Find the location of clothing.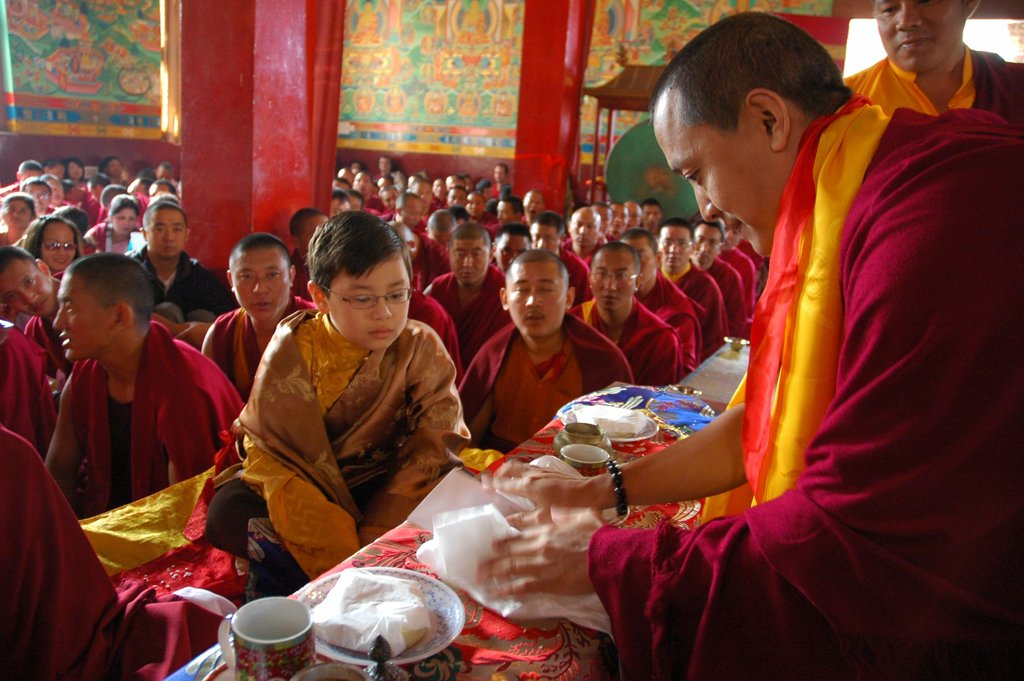
Location: locate(721, 241, 755, 308).
